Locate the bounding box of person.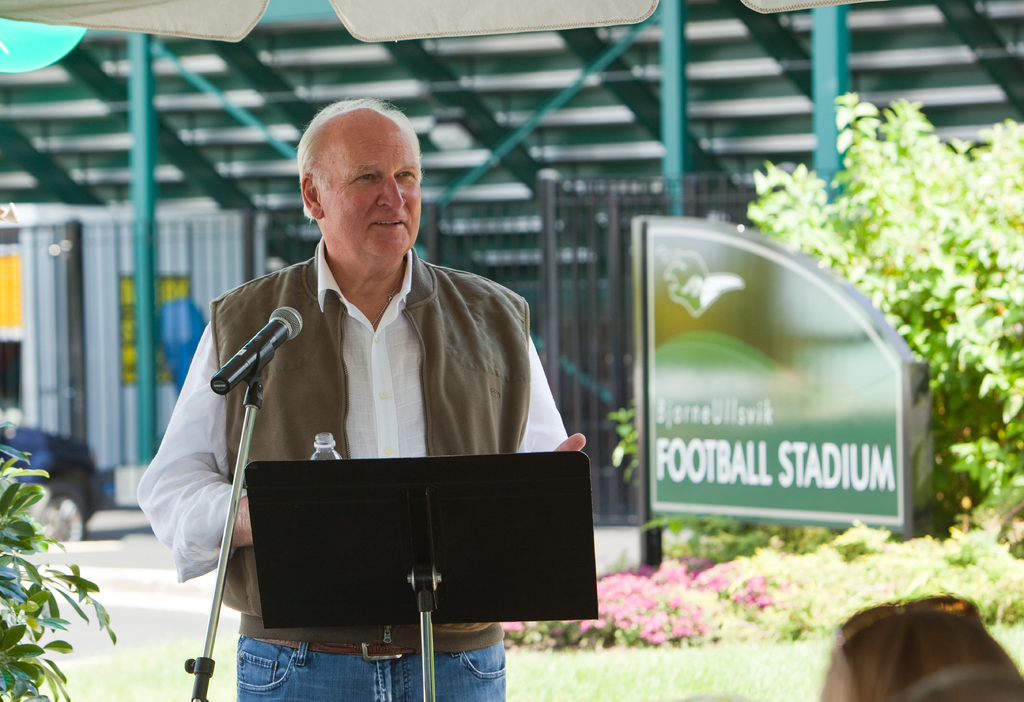
Bounding box: <box>137,93,593,701</box>.
